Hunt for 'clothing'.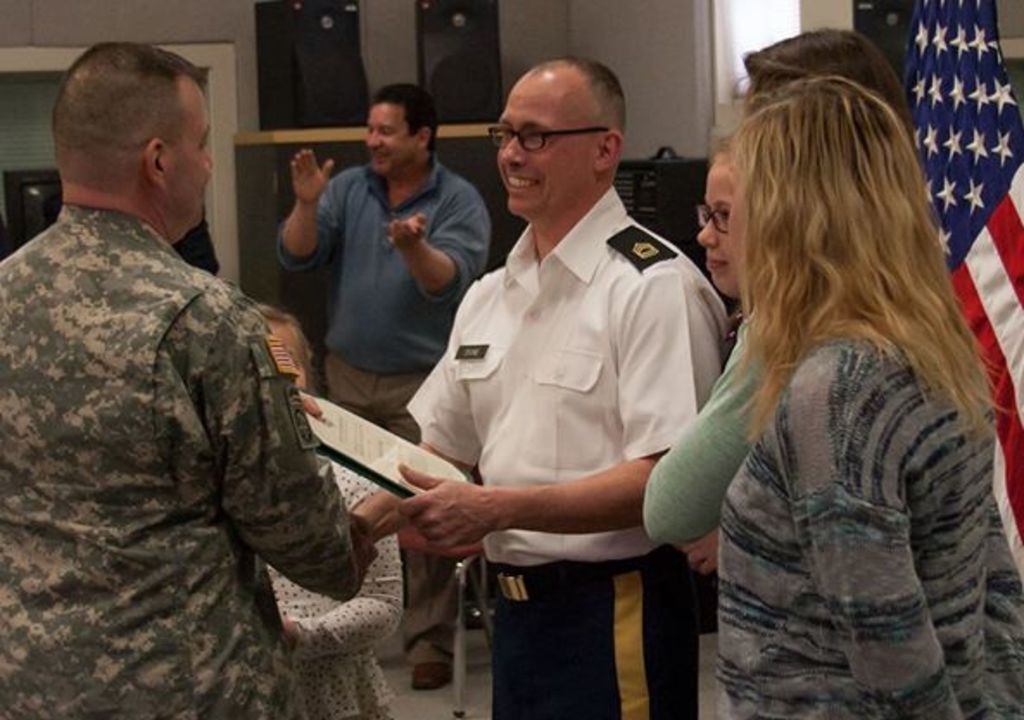
Hunted down at (x1=275, y1=161, x2=490, y2=658).
